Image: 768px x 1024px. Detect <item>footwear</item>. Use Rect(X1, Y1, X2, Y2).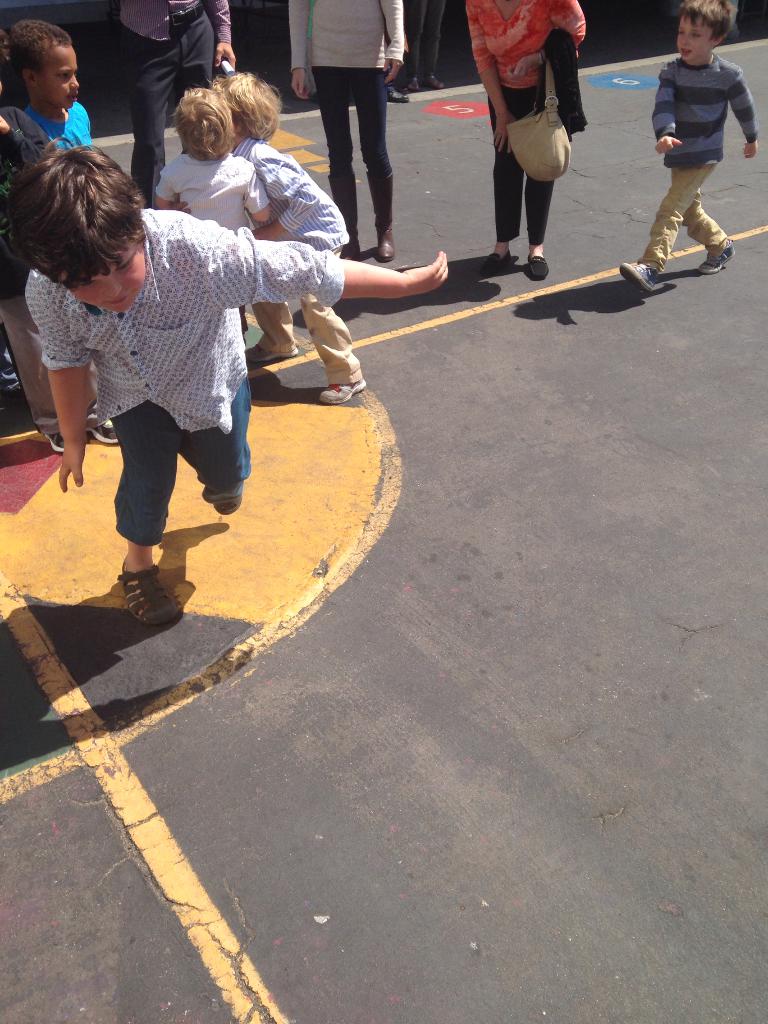
Rect(116, 562, 185, 628).
